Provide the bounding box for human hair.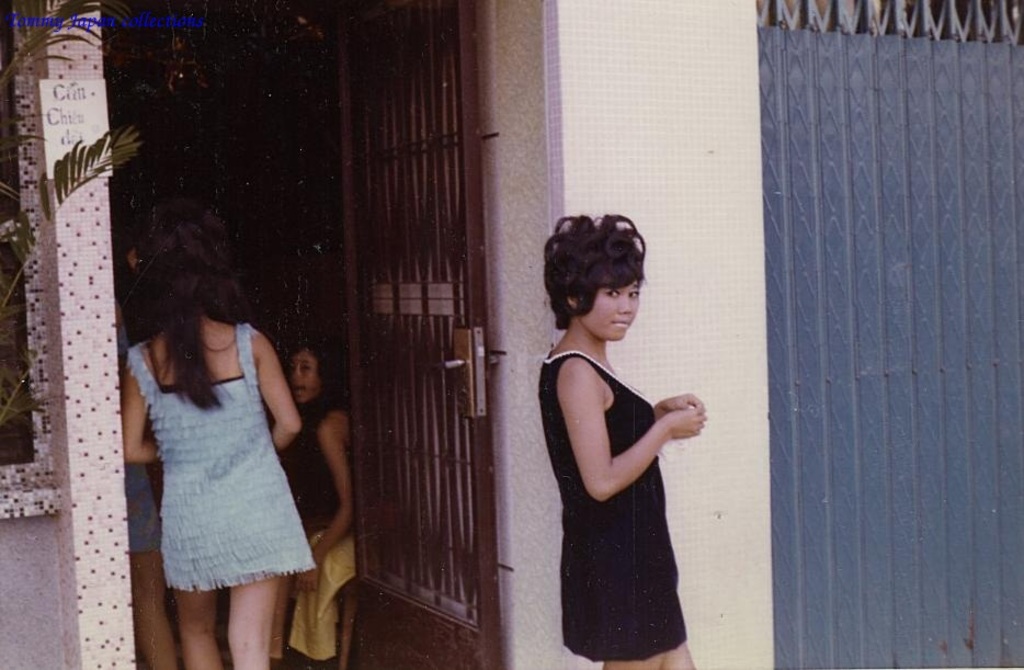
x1=289, y1=336, x2=349, y2=446.
